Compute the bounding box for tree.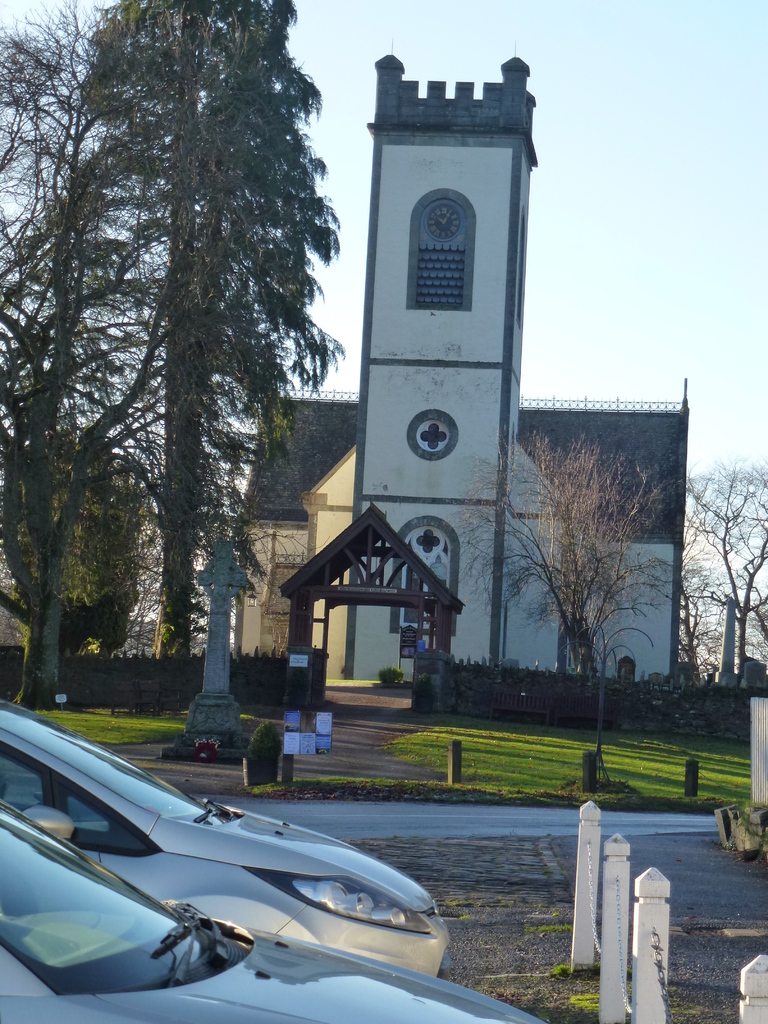
<bbox>449, 438, 672, 725</bbox>.
